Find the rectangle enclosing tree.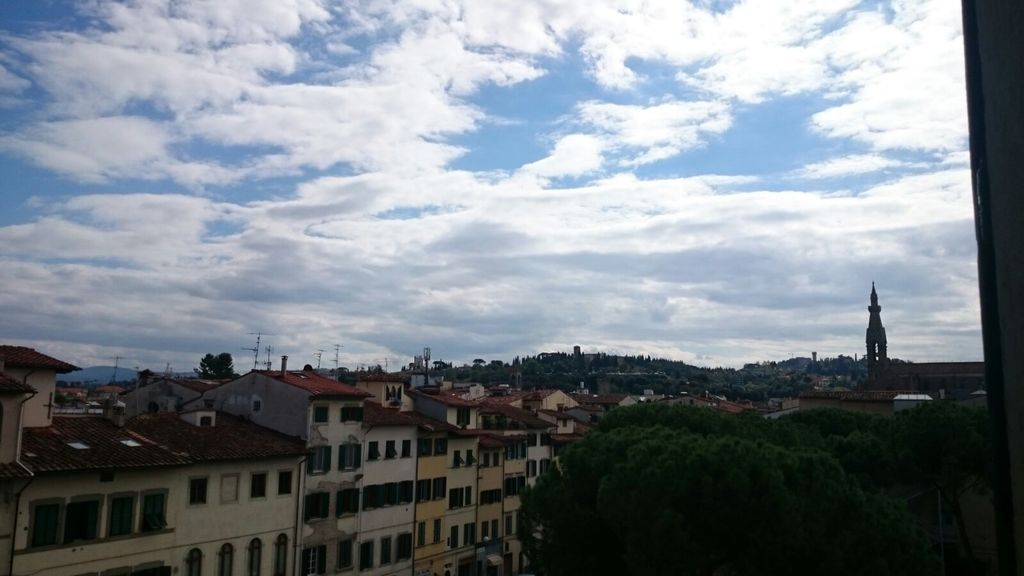
bbox=[473, 355, 510, 390].
